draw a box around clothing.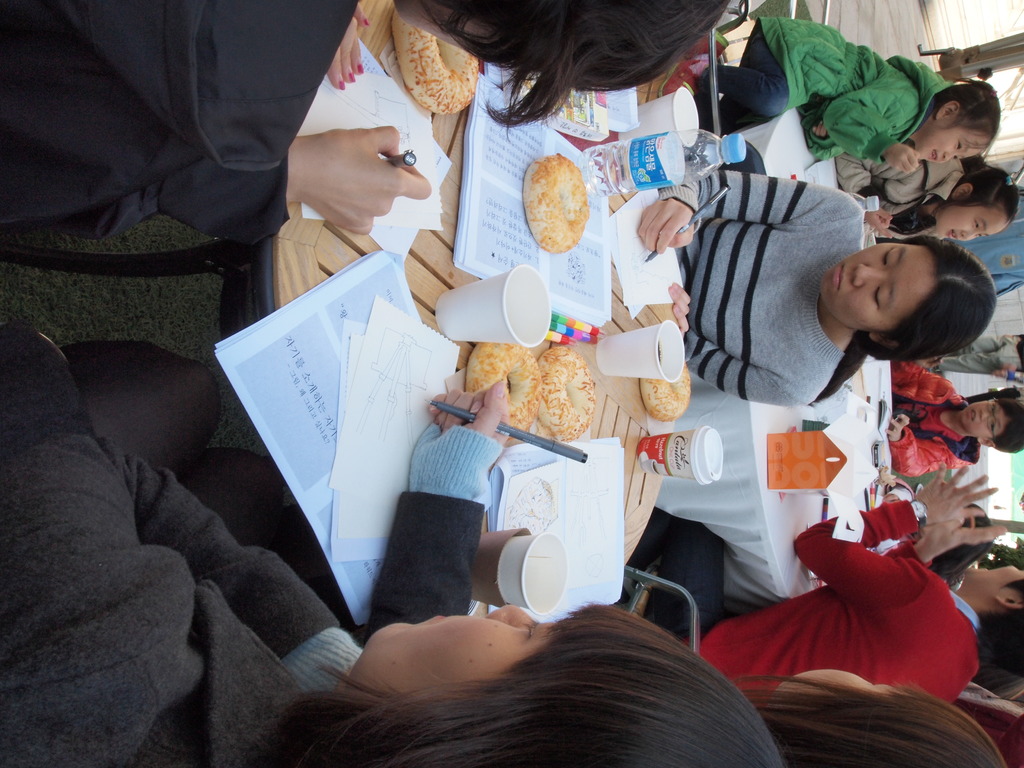
694, 13, 954, 164.
